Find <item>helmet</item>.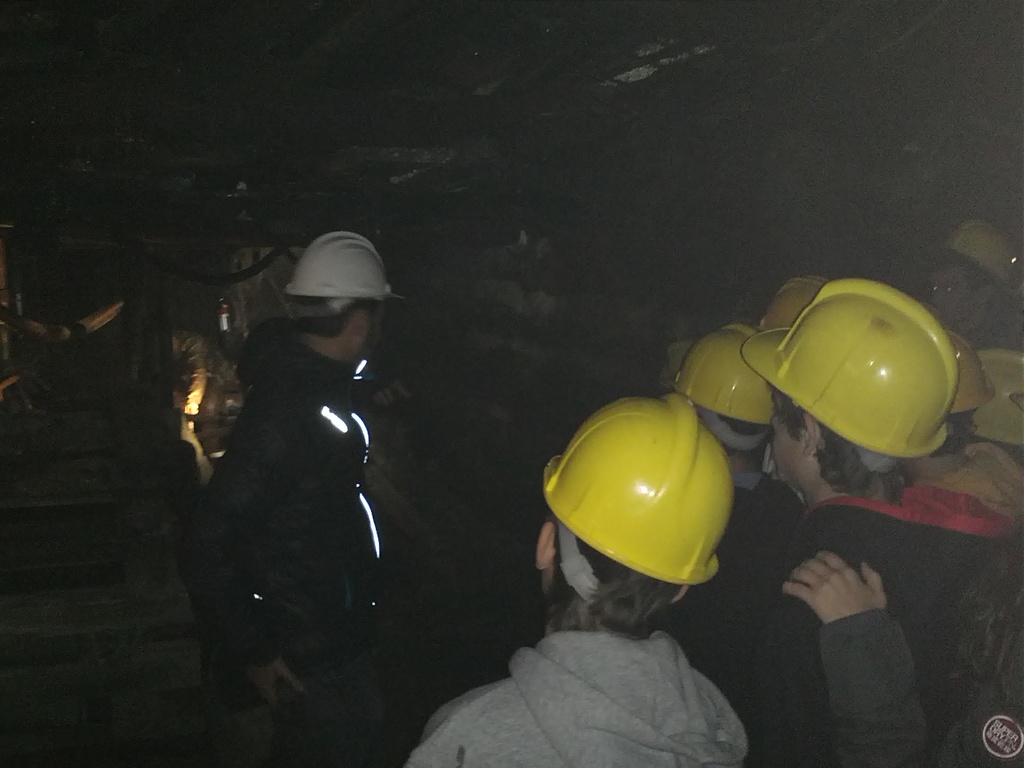
region(759, 274, 831, 328).
